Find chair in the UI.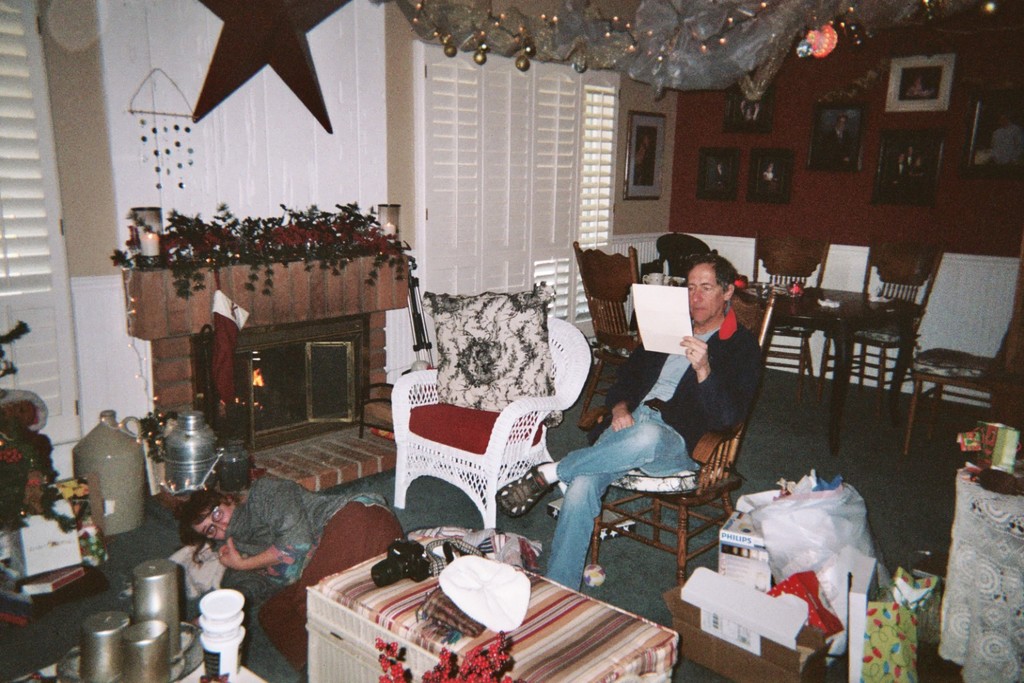
UI element at [x1=371, y1=298, x2=580, y2=559].
